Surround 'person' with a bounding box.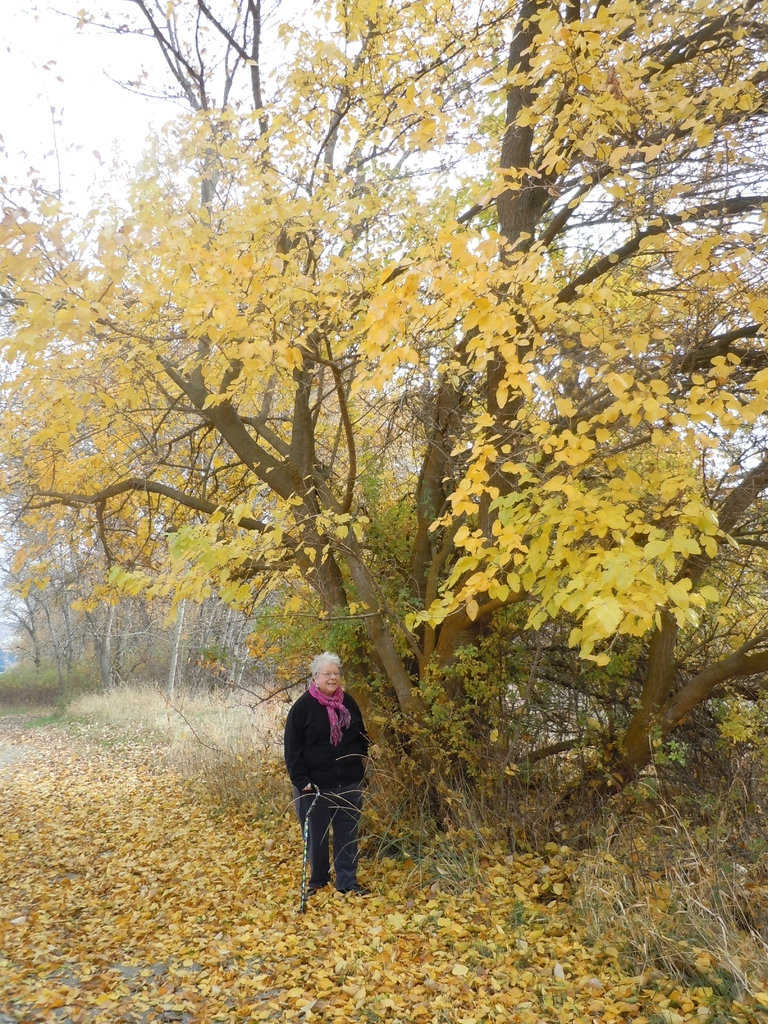
{"left": 284, "top": 648, "right": 371, "bottom": 897}.
